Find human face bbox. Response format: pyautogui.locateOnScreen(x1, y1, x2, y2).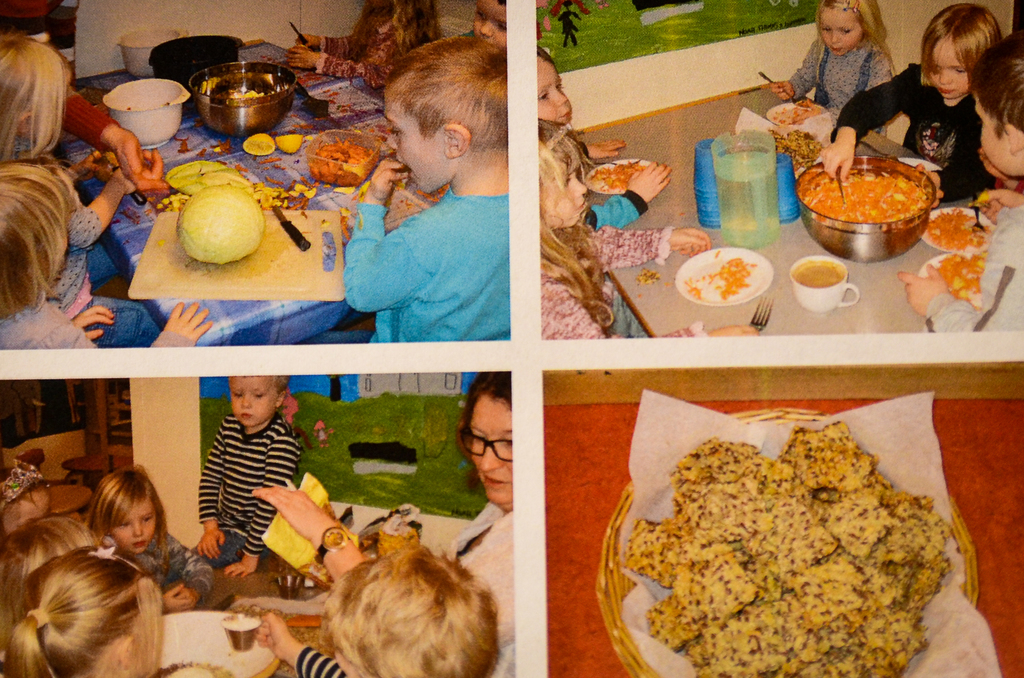
pyautogui.locateOnScreen(542, 155, 589, 229).
